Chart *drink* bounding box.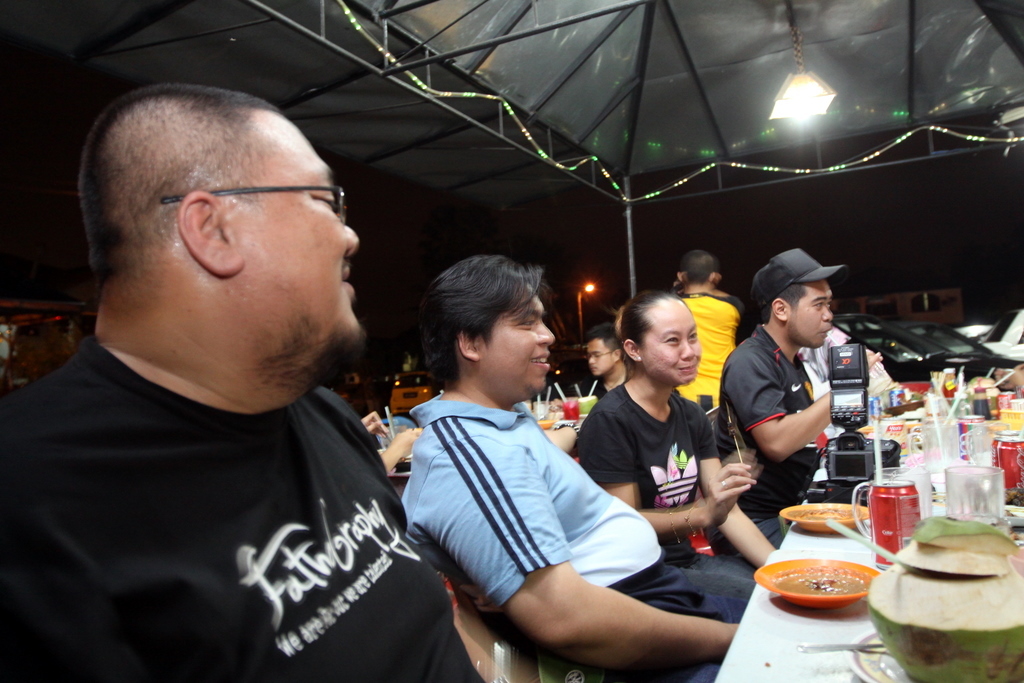
Charted: (970,389,994,421).
